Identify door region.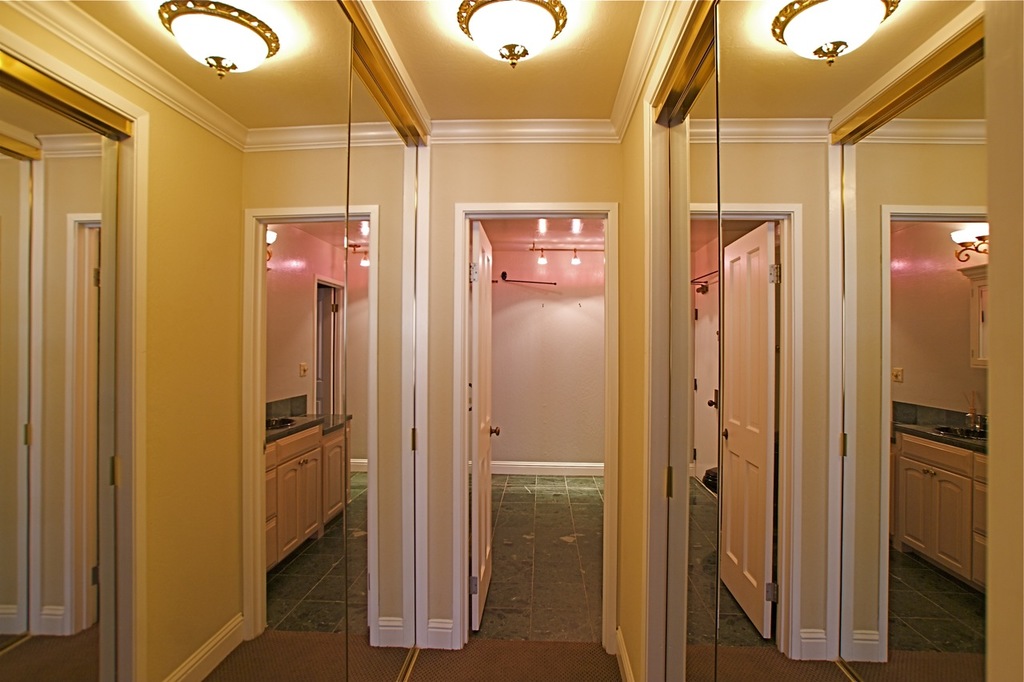
Region: (left=455, top=150, right=629, bottom=591).
